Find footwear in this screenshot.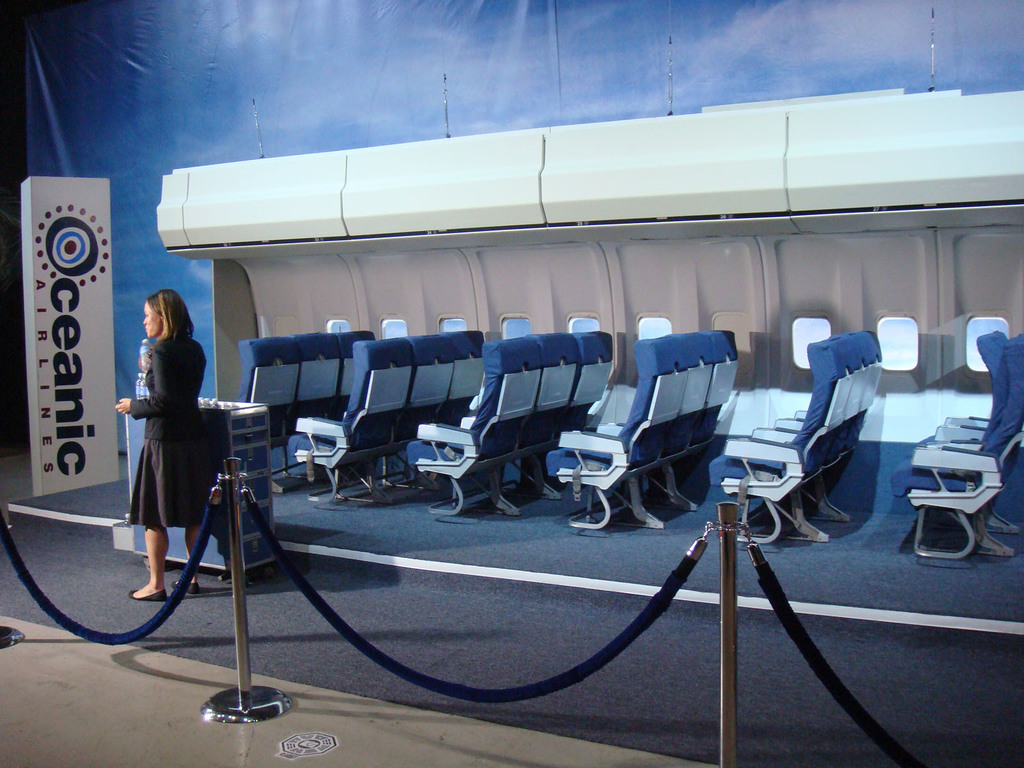
The bounding box for footwear is (125, 584, 168, 600).
